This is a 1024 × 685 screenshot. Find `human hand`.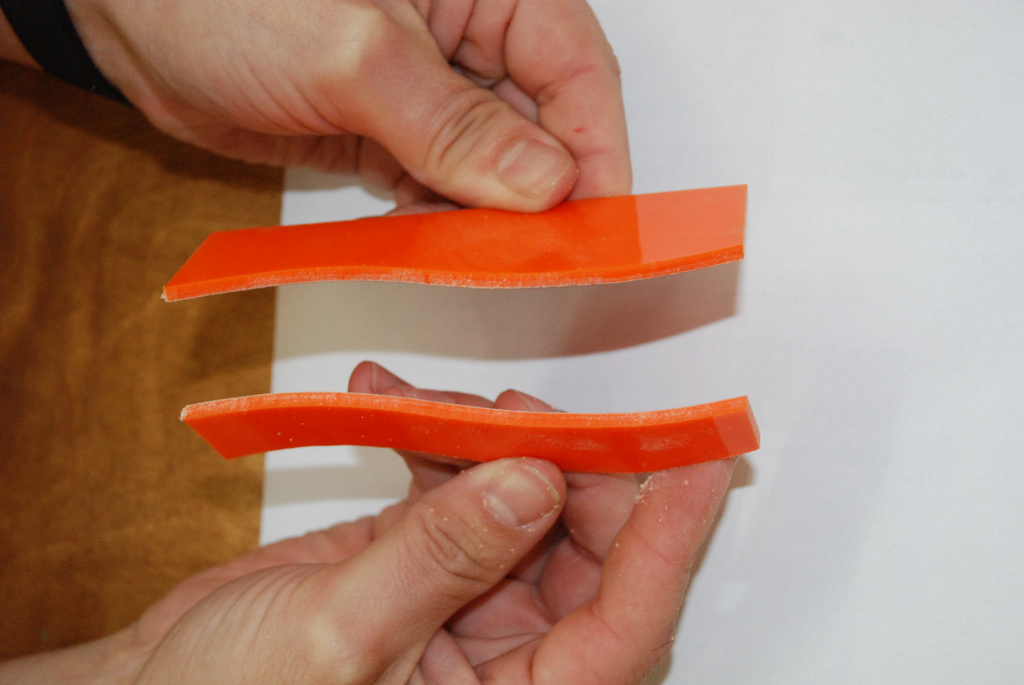
Bounding box: left=111, top=356, right=740, bottom=684.
